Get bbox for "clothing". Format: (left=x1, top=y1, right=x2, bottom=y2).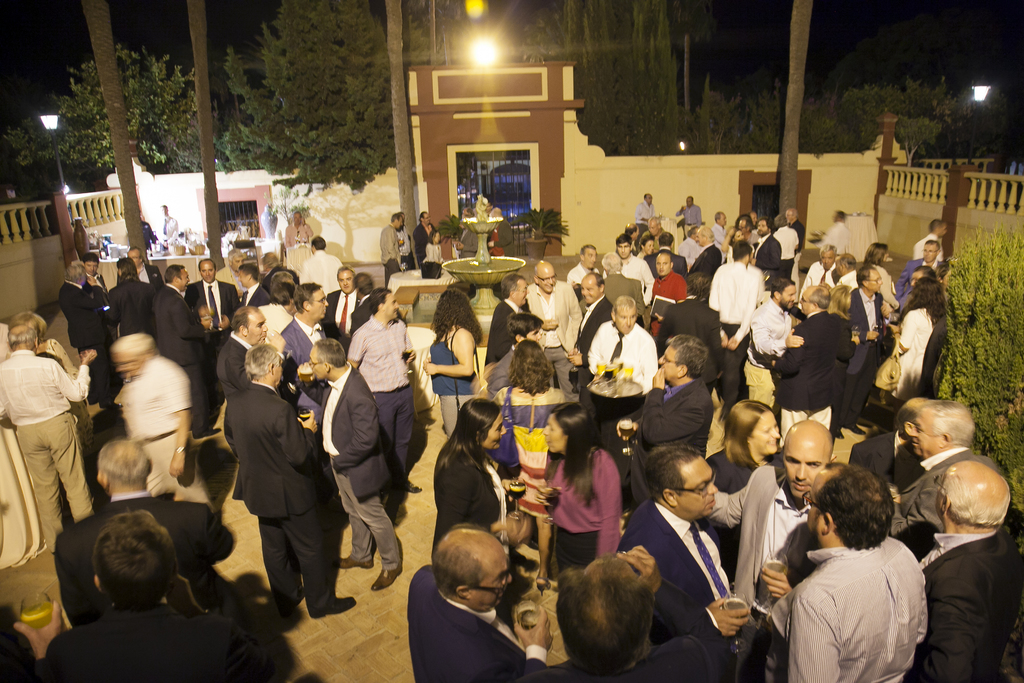
(left=340, top=313, right=436, bottom=487).
